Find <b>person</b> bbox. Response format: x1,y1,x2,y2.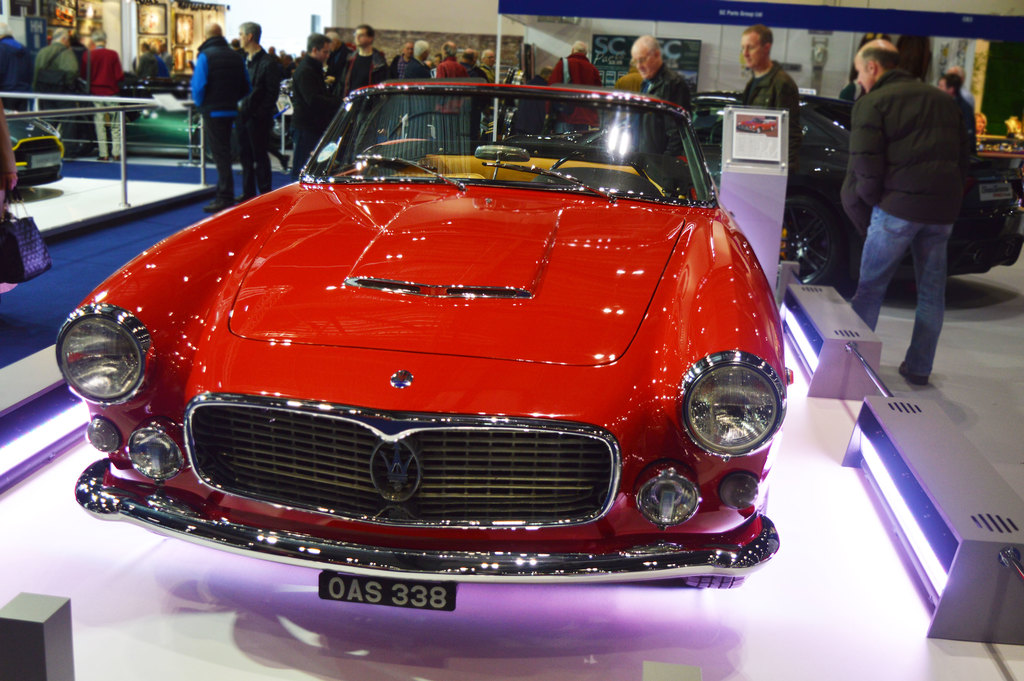
343,22,392,92.
